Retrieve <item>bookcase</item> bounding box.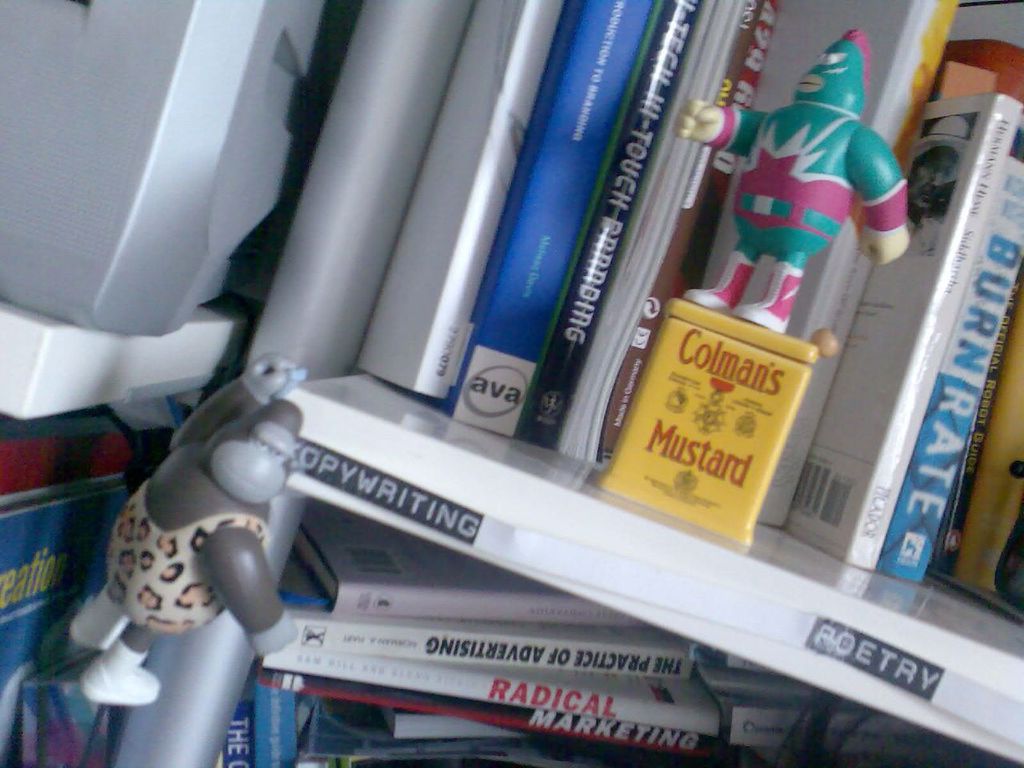
Bounding box: <region>20, 0, 983, 756</region>.
